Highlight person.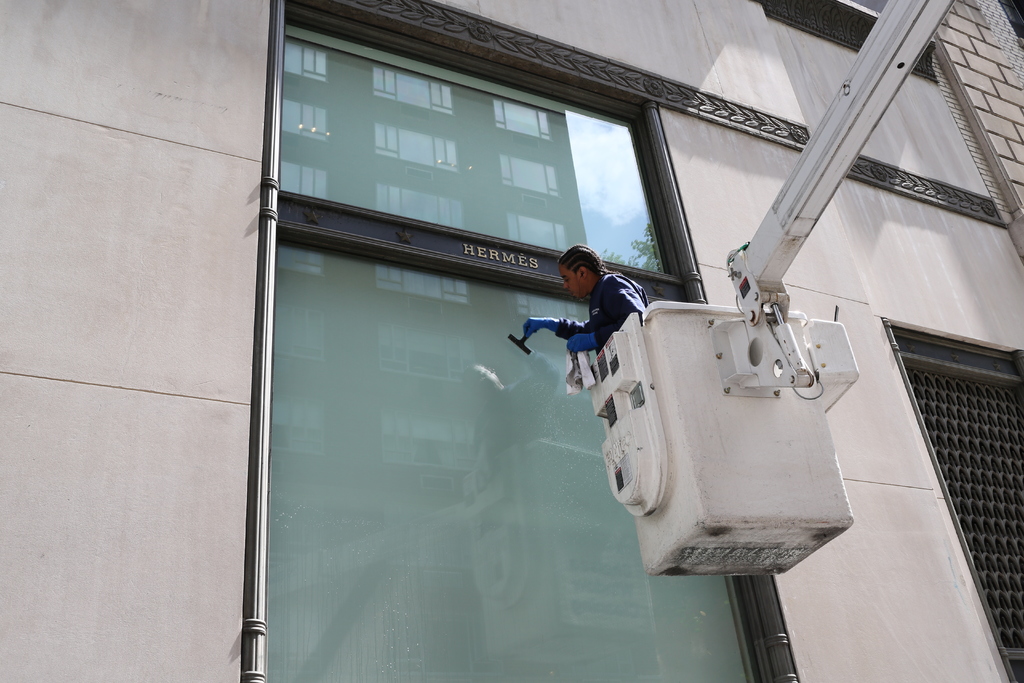
Highlighted region: (515,239,652,386).
